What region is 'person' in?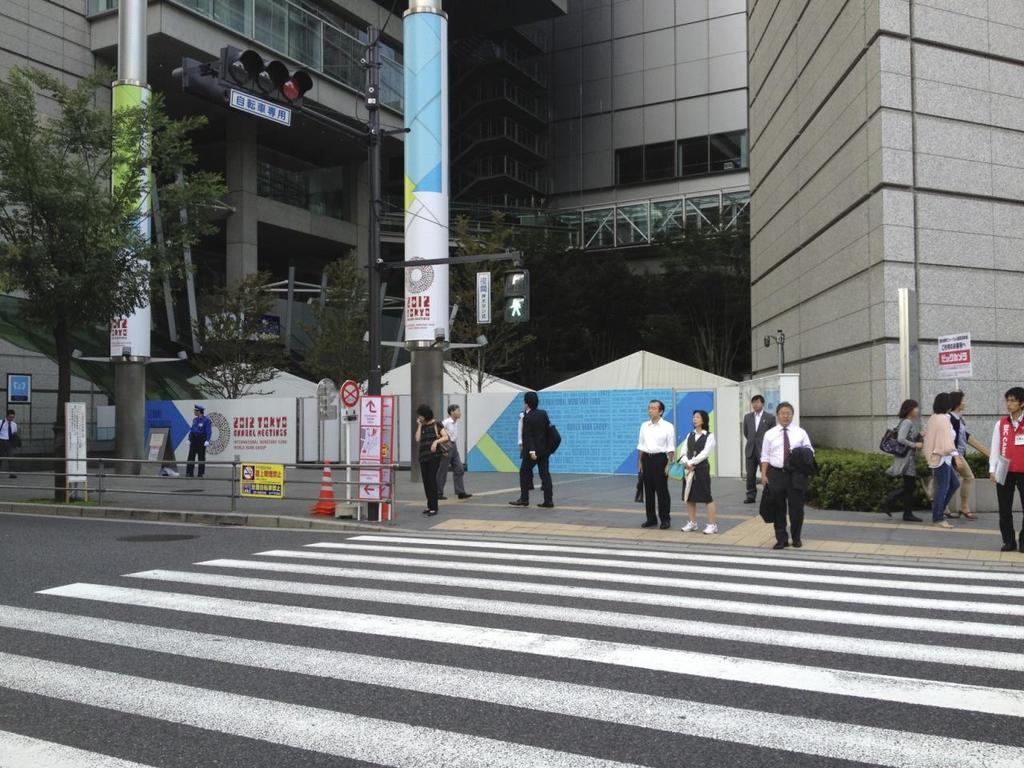
(635, 399, 676, 529).
